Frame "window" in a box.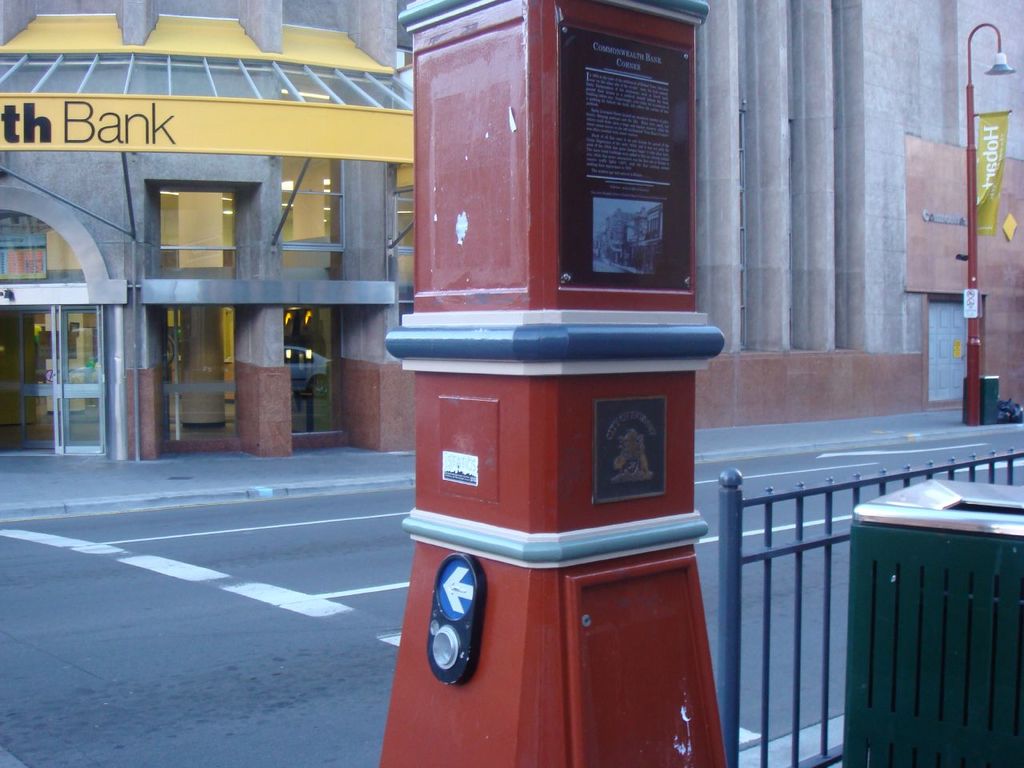
region(281, 158, 345, 250).
